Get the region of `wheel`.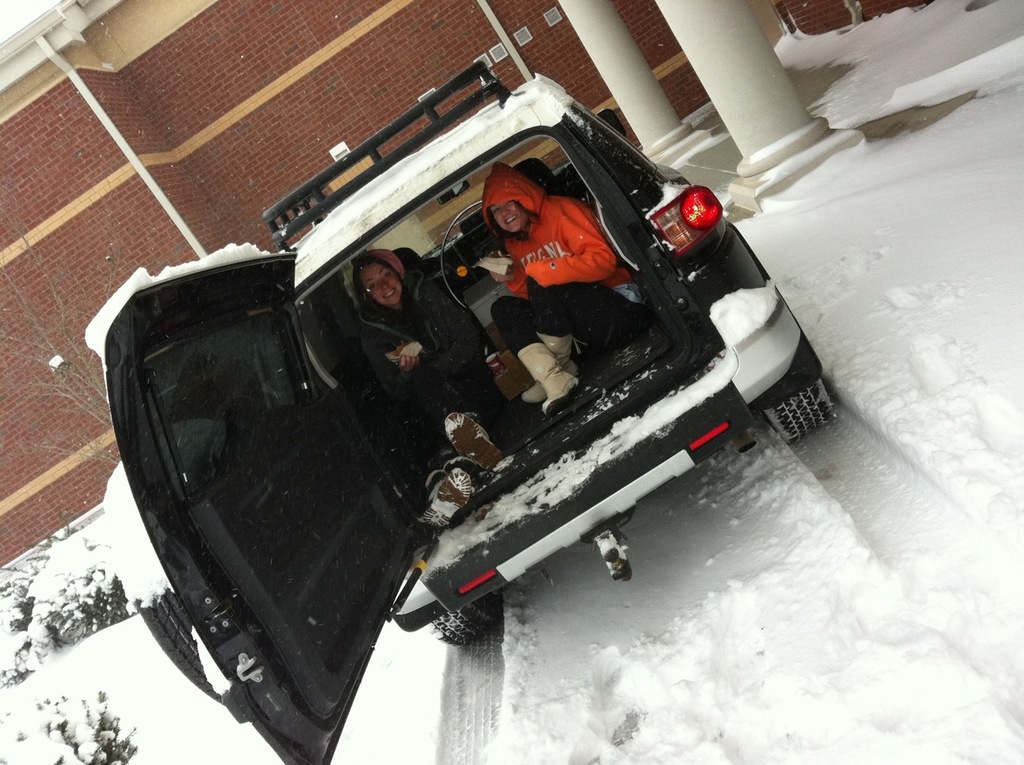
BBox(428, 589, 504, 649).
